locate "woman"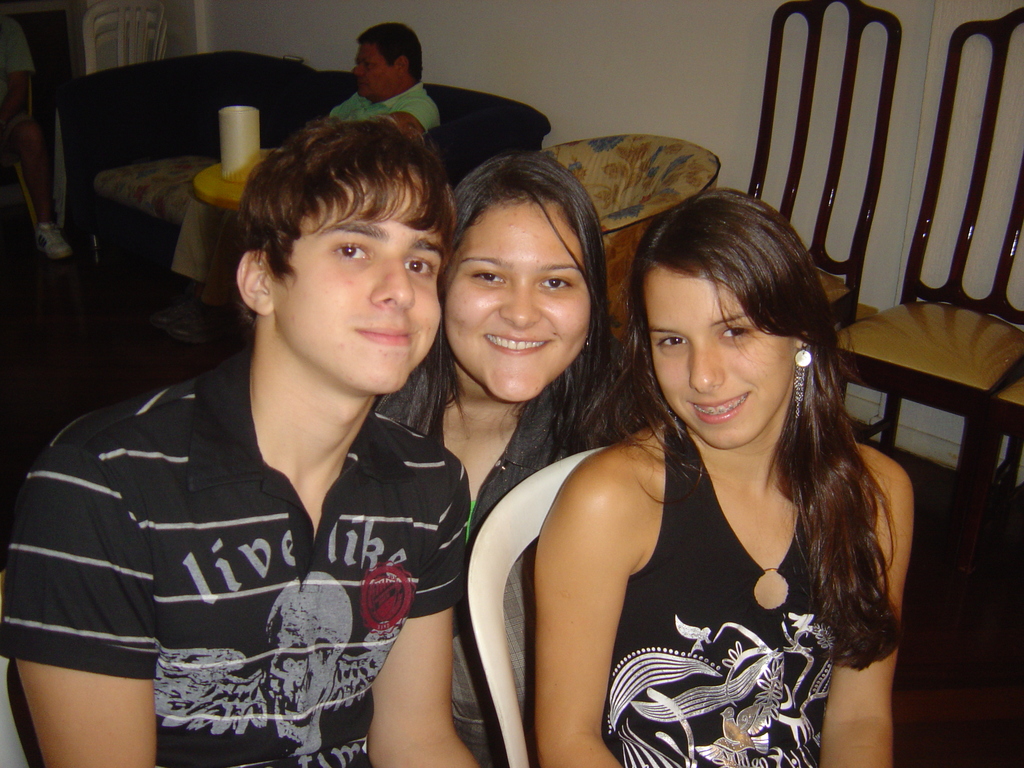
bbox=(492, 184, 908, 764)
